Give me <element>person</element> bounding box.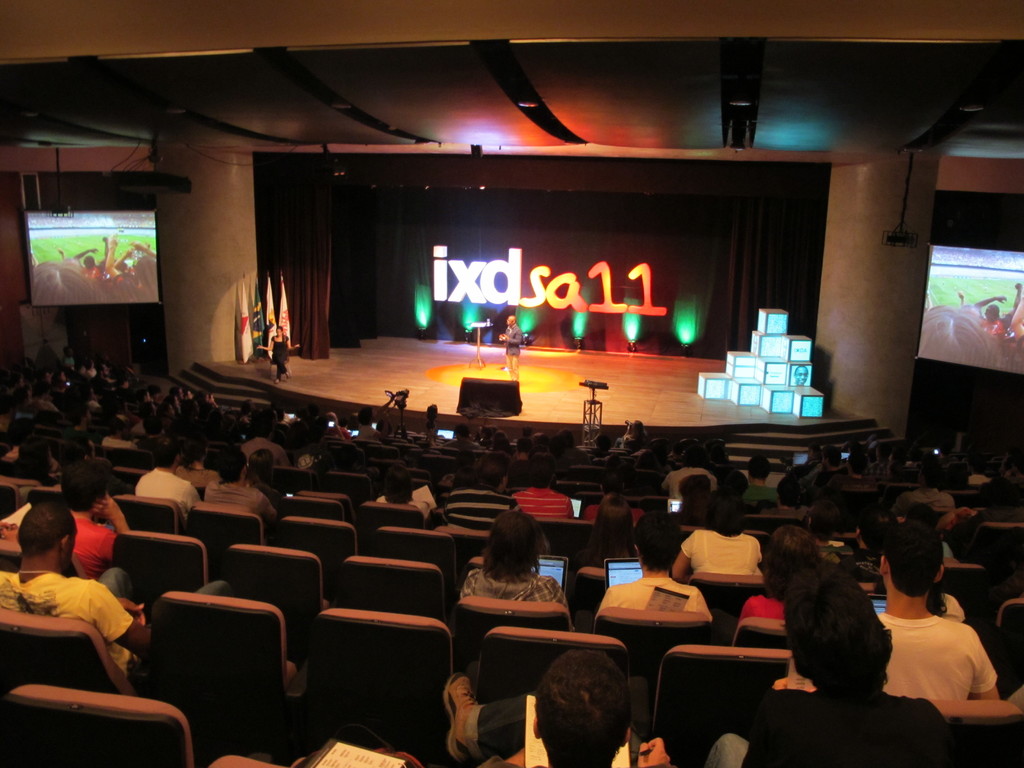
detection(459, 500, 561, 614).
